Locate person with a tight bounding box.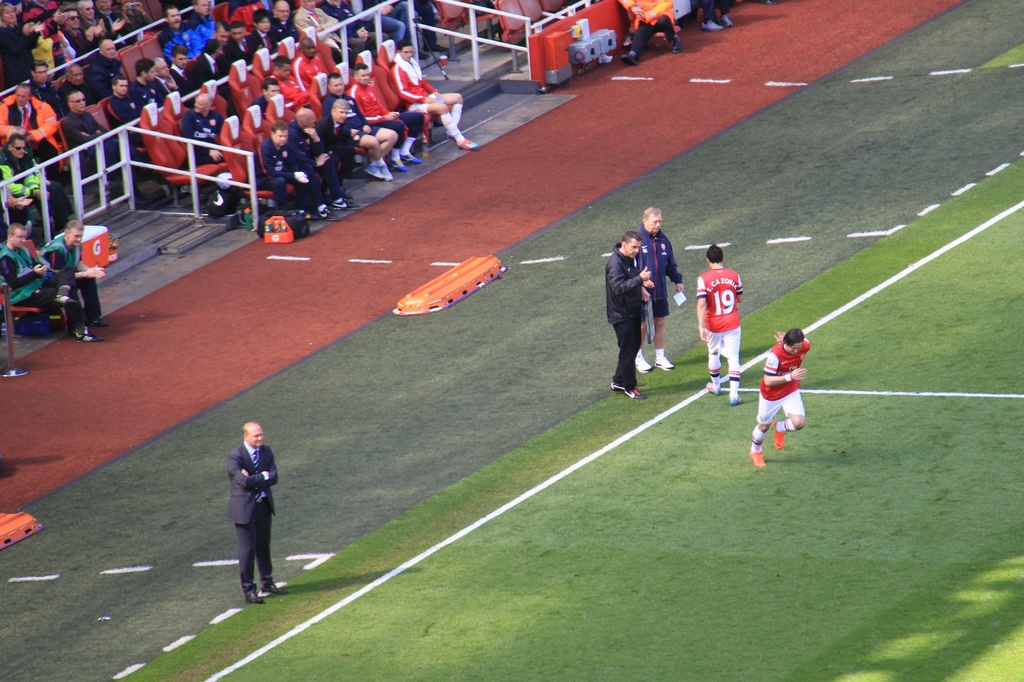
1,220,95,341.
